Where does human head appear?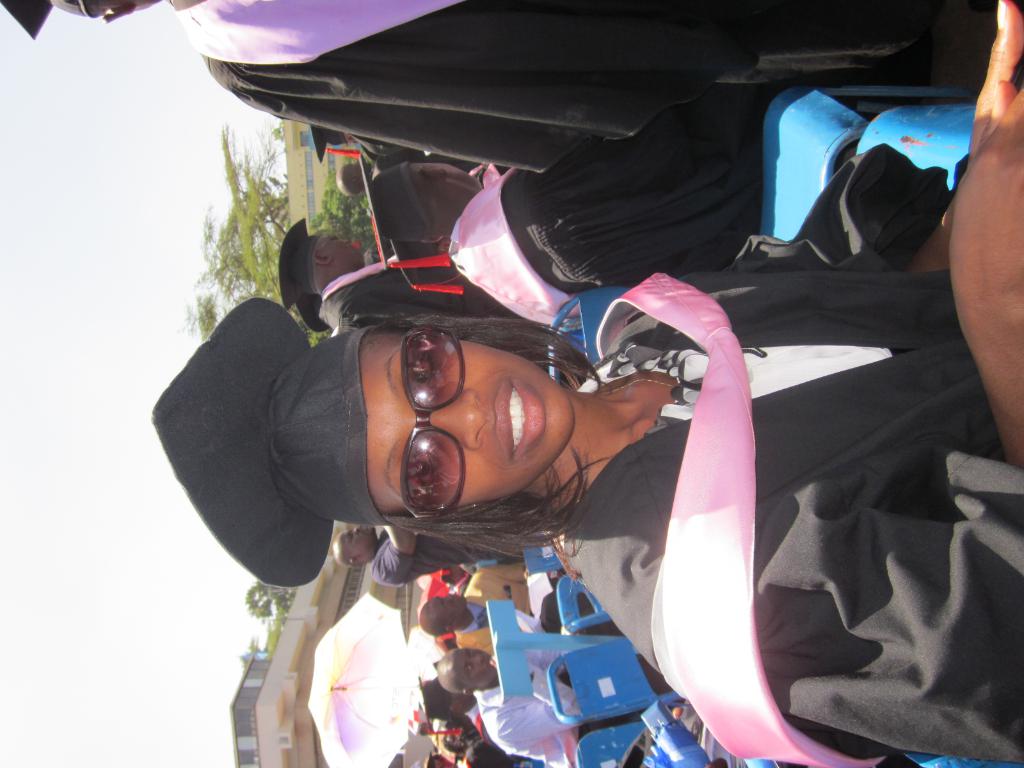
Appears at 308 123 355 145.
